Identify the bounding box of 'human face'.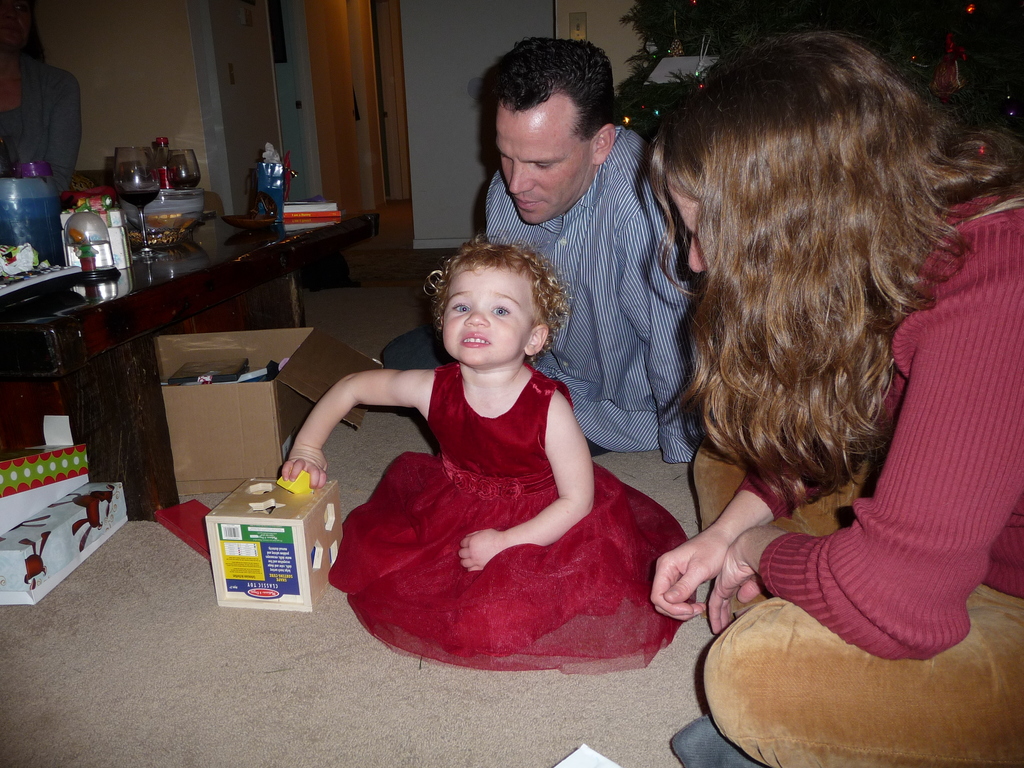
<bbox>492, 89, 596, 225</bbox>.
